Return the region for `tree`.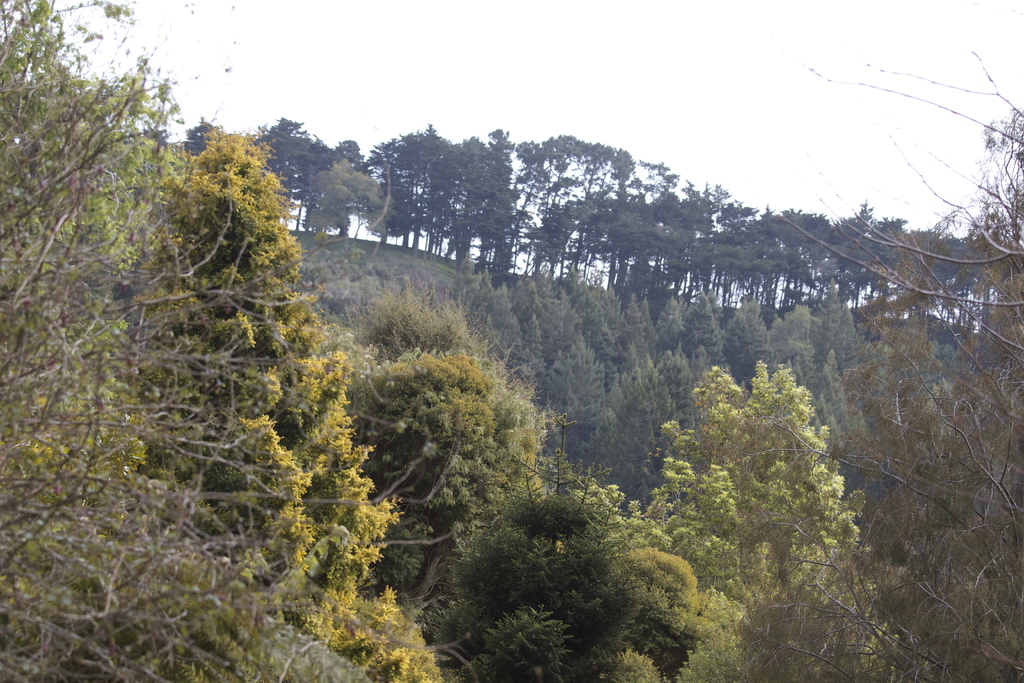
box=[620, 348, 870, 682].
